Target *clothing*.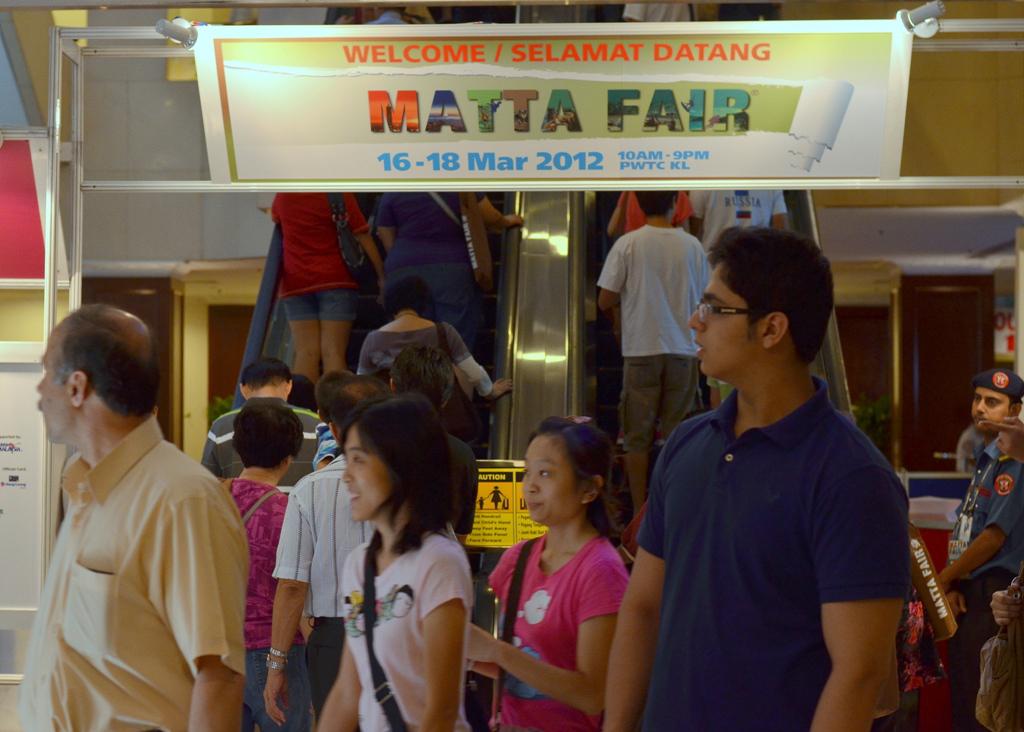
Target region: {"x1": 944, "y1": 423, "x2": 1023, "y2": 583}.
